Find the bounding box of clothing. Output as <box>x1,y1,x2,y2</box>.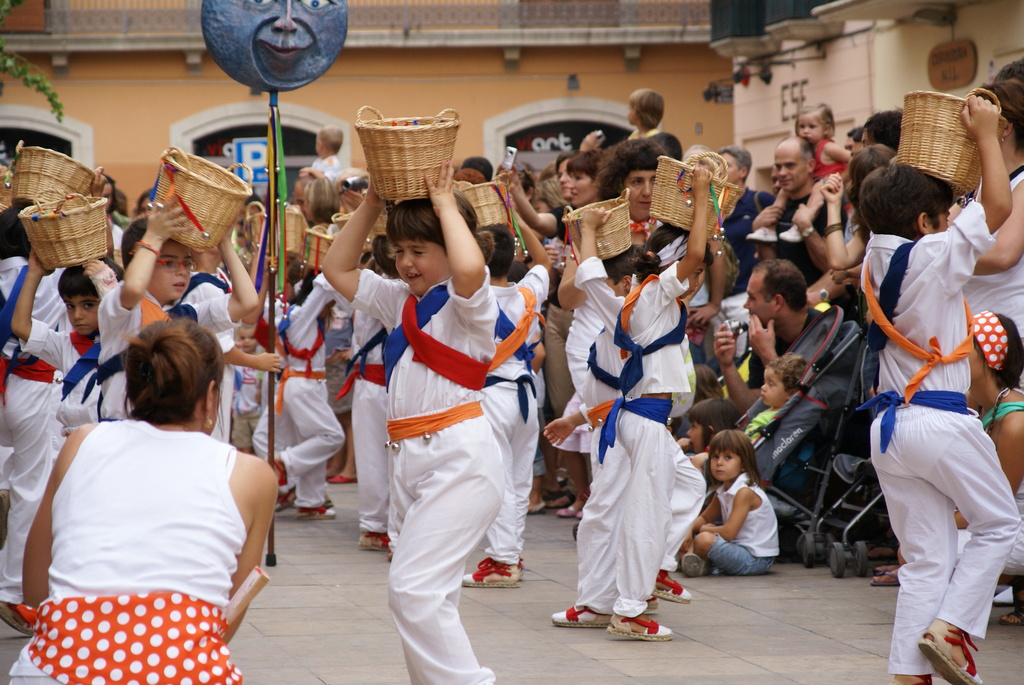
<box>310,148,344,189</box>.
